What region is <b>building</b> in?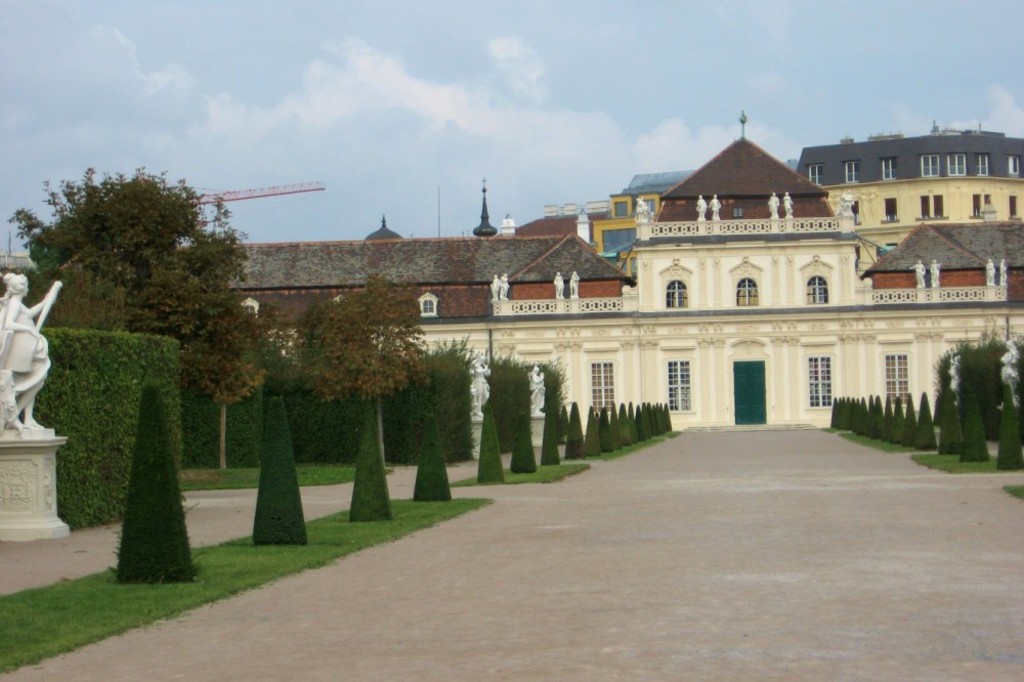
(x1=266, y1=191, x2=1023, y2=424).
